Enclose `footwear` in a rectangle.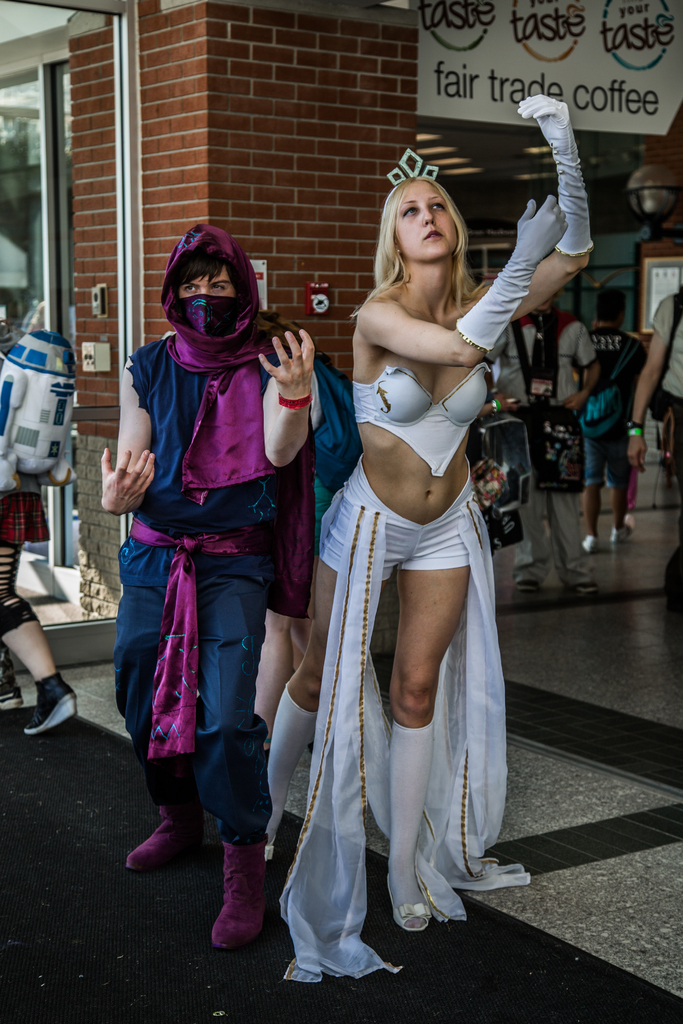
BBox(0, 671, 31, 713).
